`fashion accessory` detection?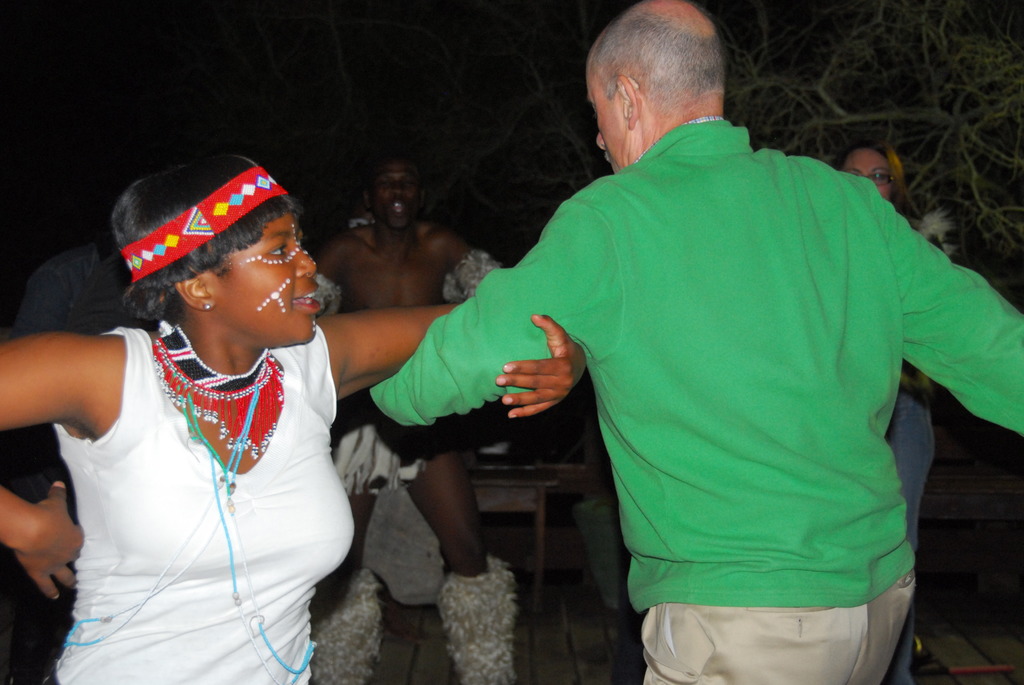
pyautogui.locateOnScreen(120, 169, 286, 291)
